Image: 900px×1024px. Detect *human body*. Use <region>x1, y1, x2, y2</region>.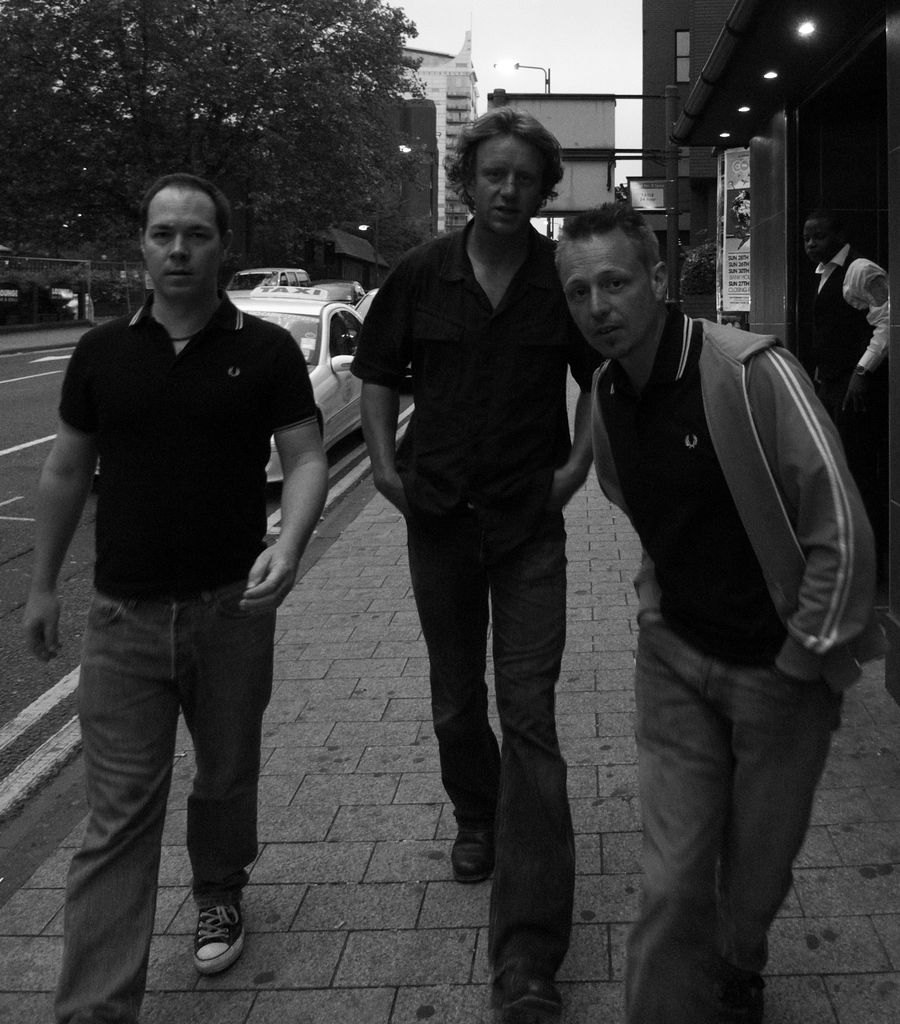
<region>553, 195, 879, 1021</region>.
